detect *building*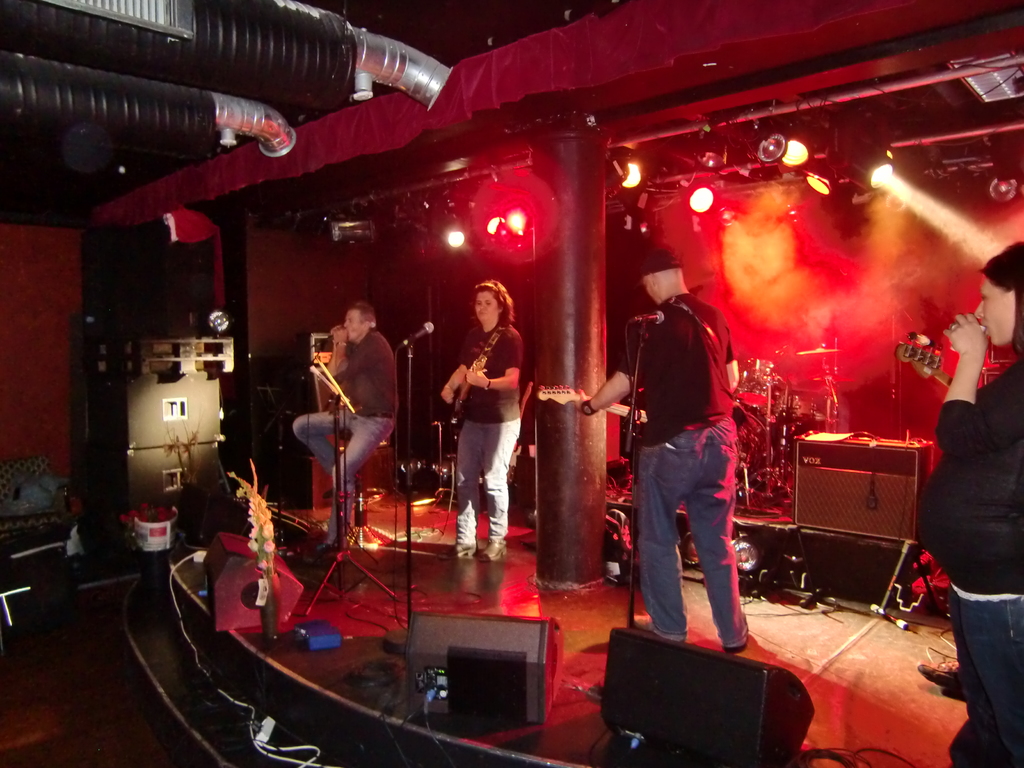
select_region(0, 0, 1023, 767)
